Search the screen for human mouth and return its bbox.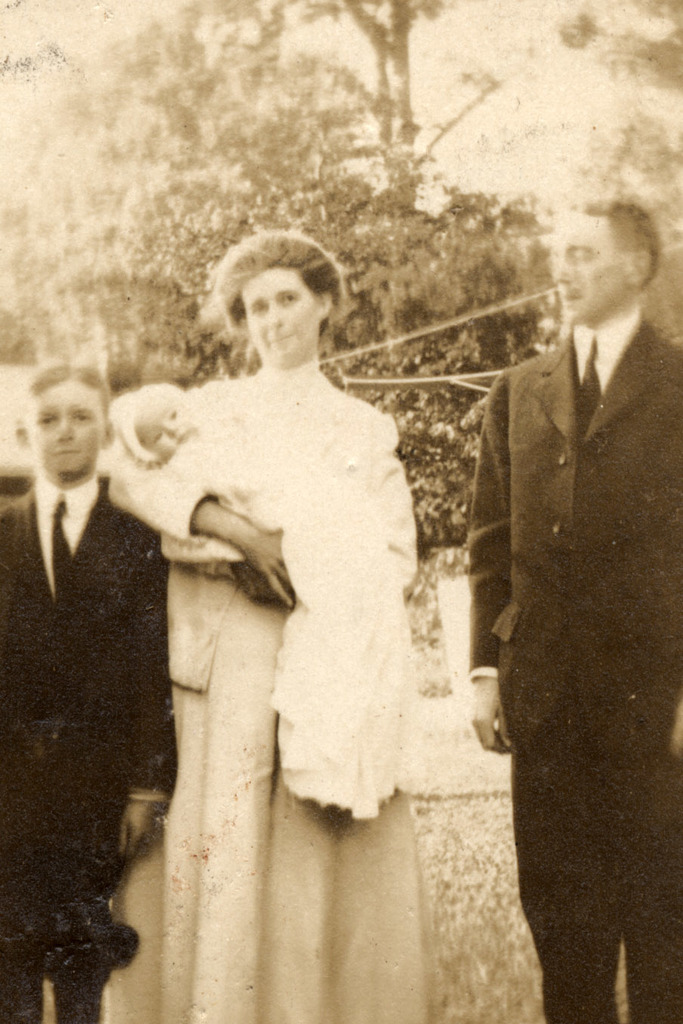
Found: {"x1": 267, "y1": 334, "x2": 292, "y2": 343}.
